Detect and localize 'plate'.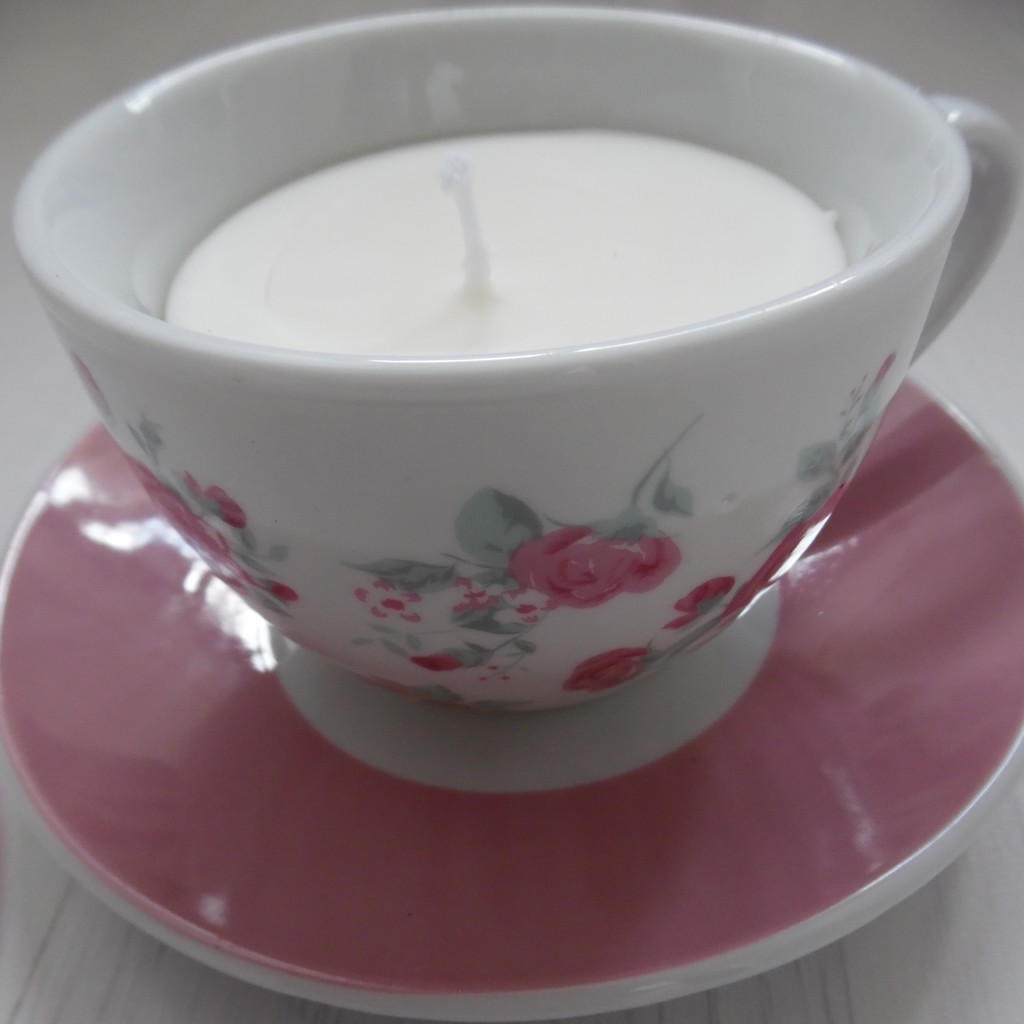
Localized at {"left": 0, "top": 373, "right": 1023, "bottom": 1023}.
